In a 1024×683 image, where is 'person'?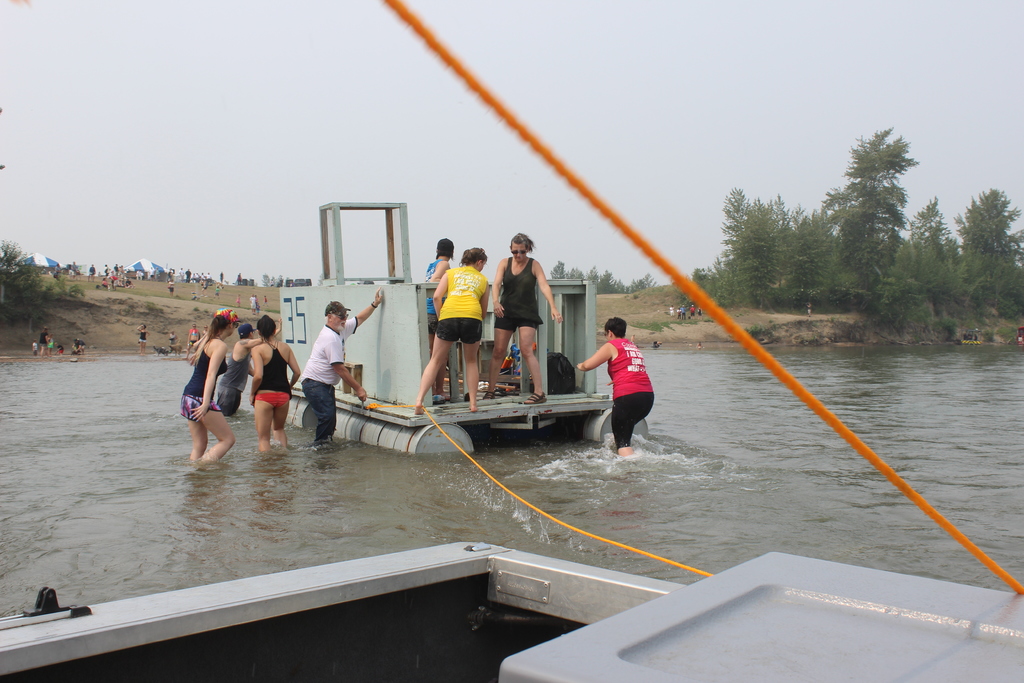
pyautogui.locateOnScreen(170, 281, 175, 298).
